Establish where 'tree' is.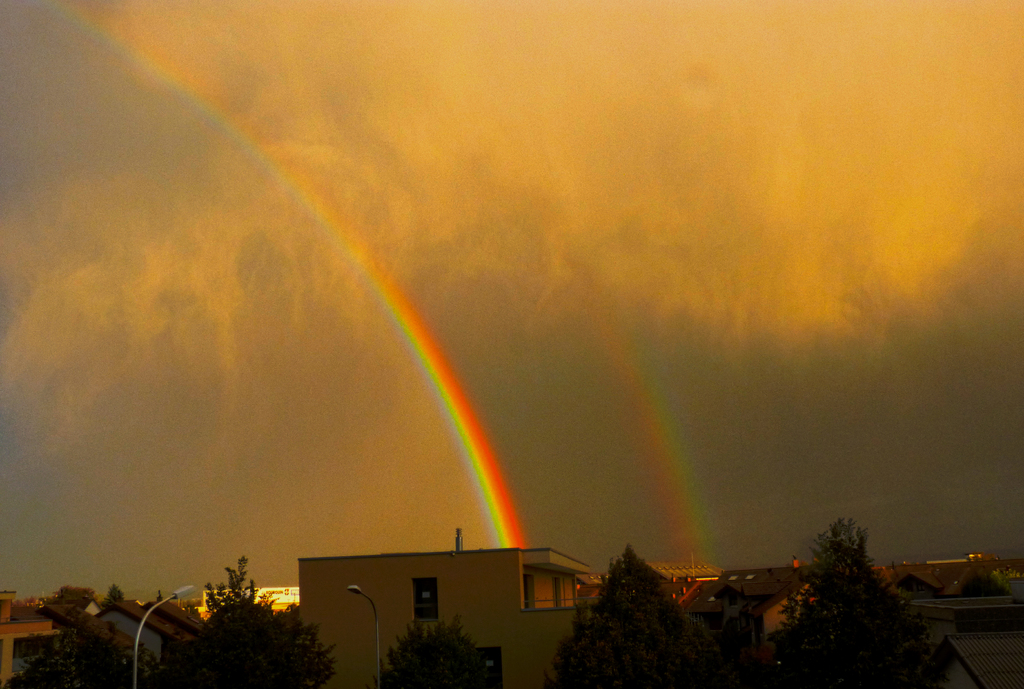
Established at bbox=(543, 539, 731, 685).
